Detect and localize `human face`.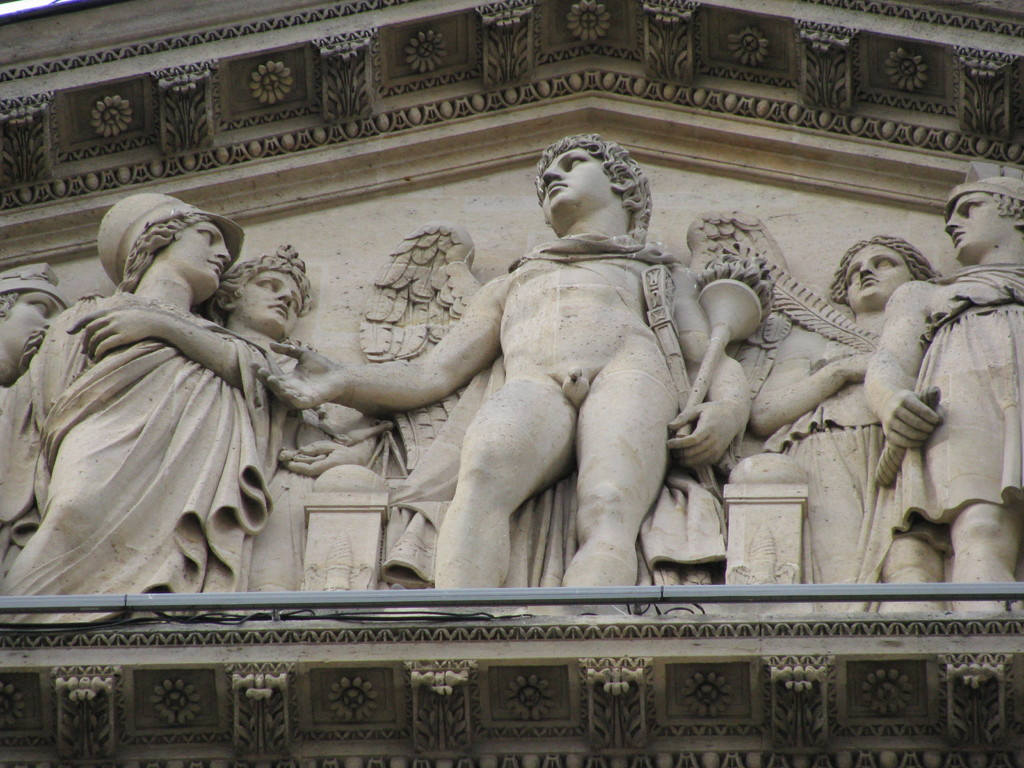
Localized at left=844, top=243, right=917, bottom=311.
